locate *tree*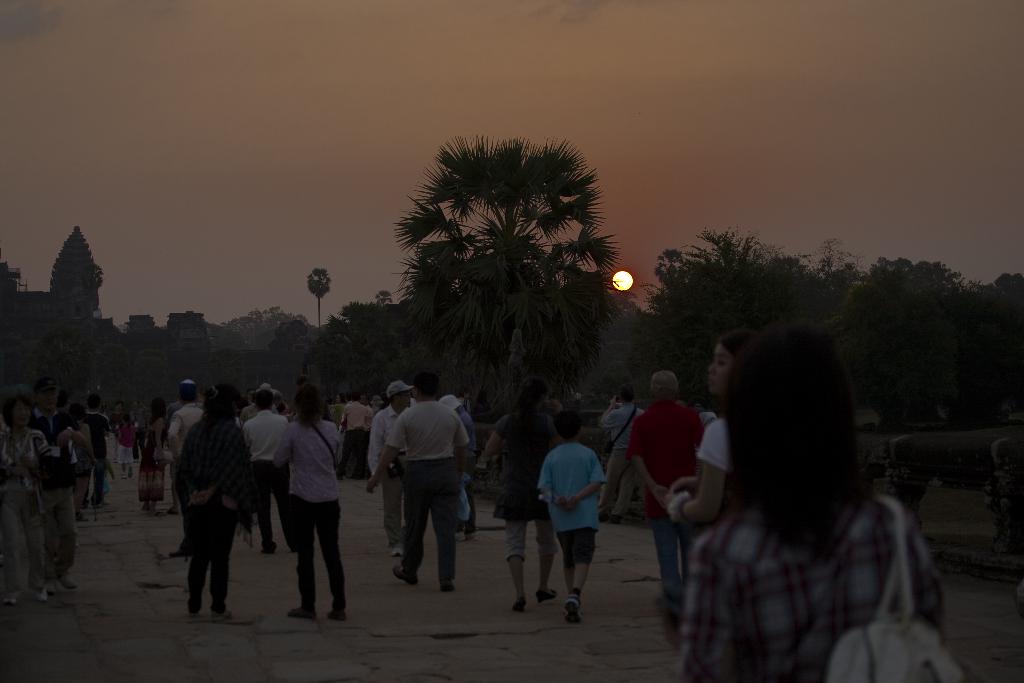
left=372, top=125, right=632, bottom=441
